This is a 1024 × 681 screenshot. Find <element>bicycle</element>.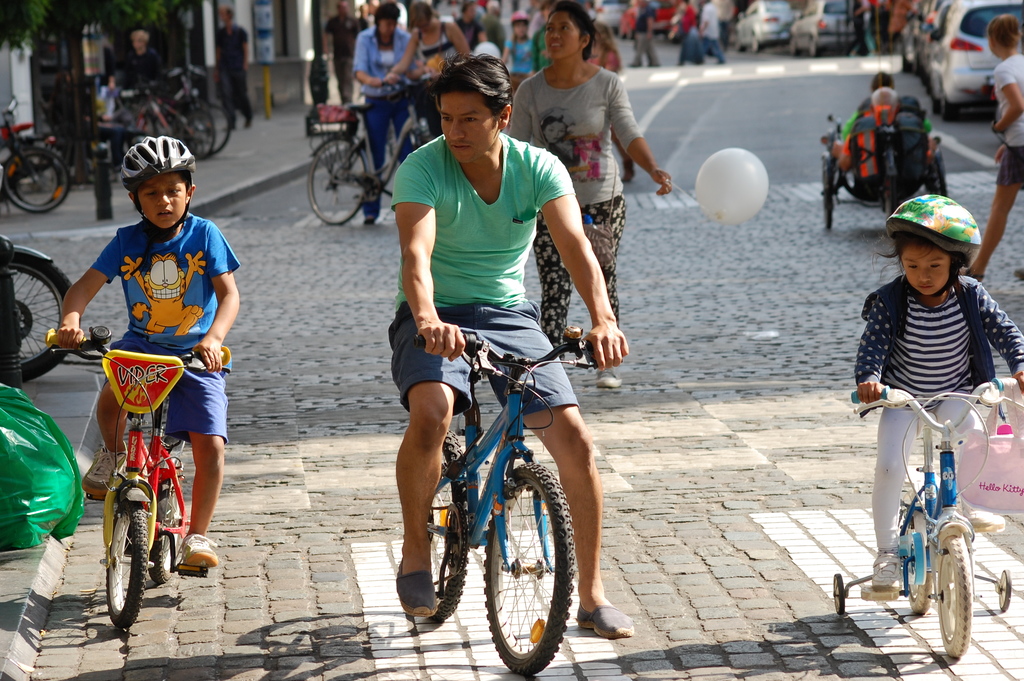
Bounding box: Rect(831, 379, 1023, 661).
